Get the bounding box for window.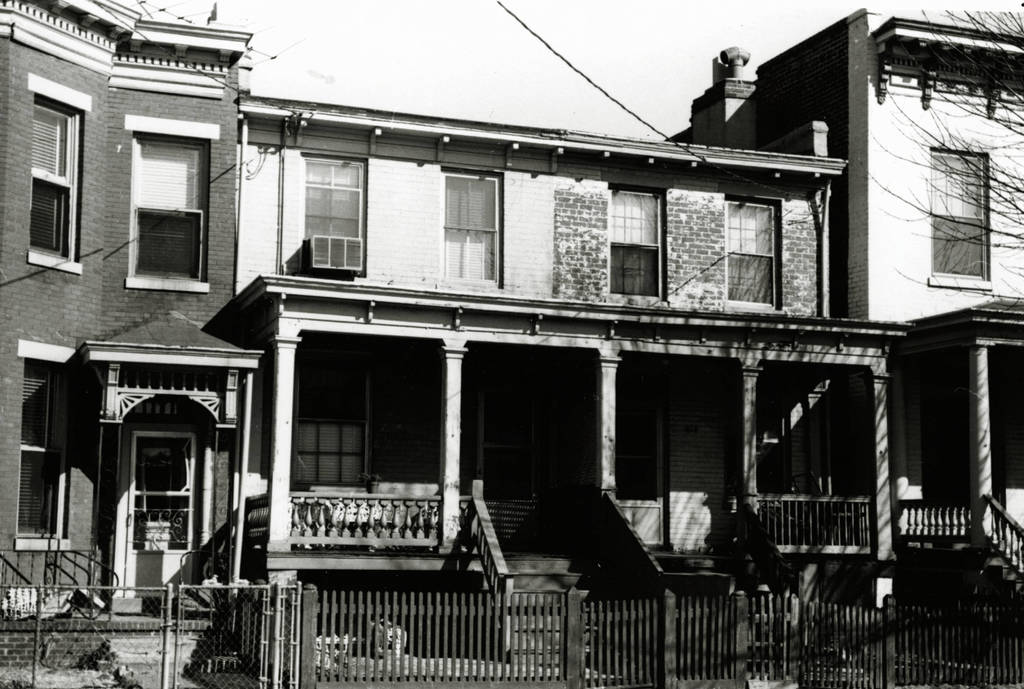
left=927, top=153, right=990, bottom=216.
